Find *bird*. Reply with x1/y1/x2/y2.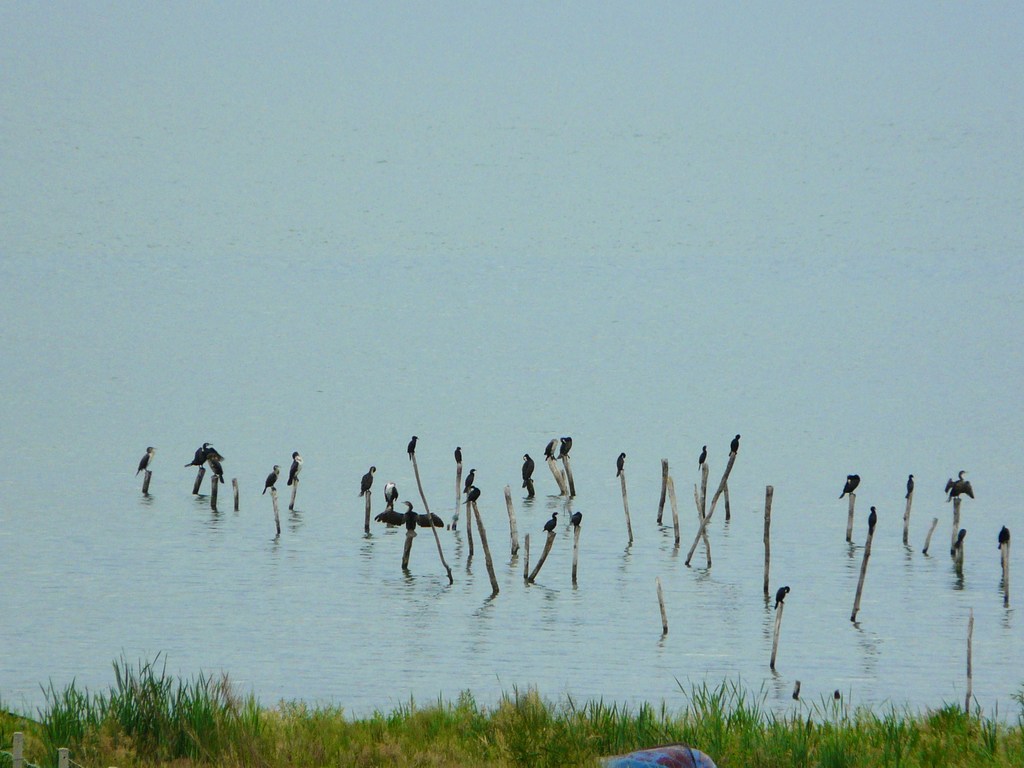
184/442/213/472.
